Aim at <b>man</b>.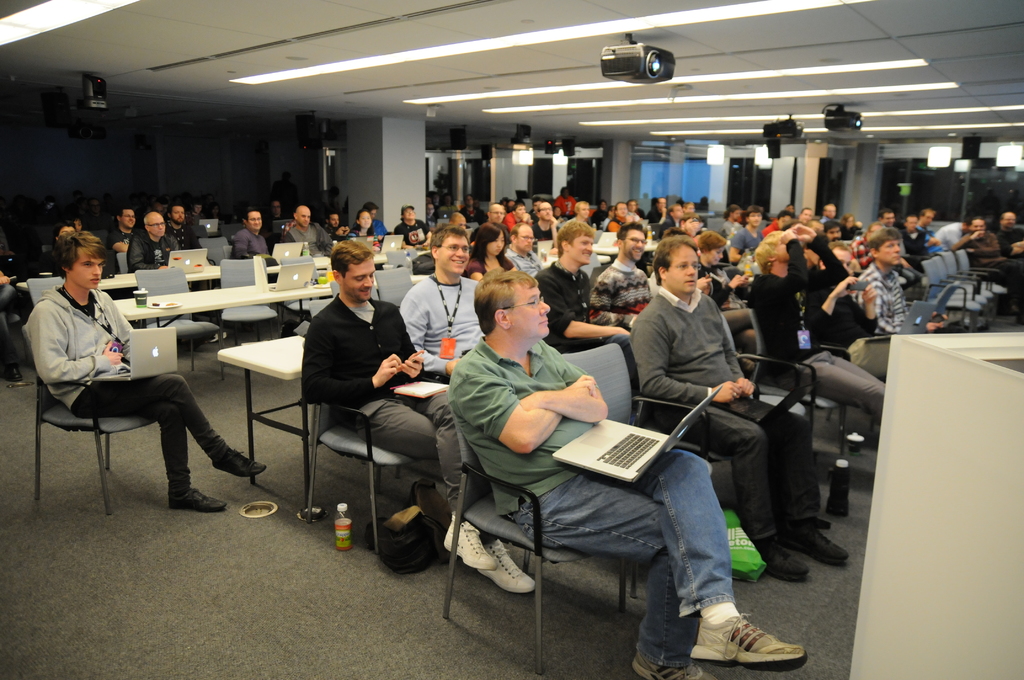
Aimed at [735,207,760,250].
